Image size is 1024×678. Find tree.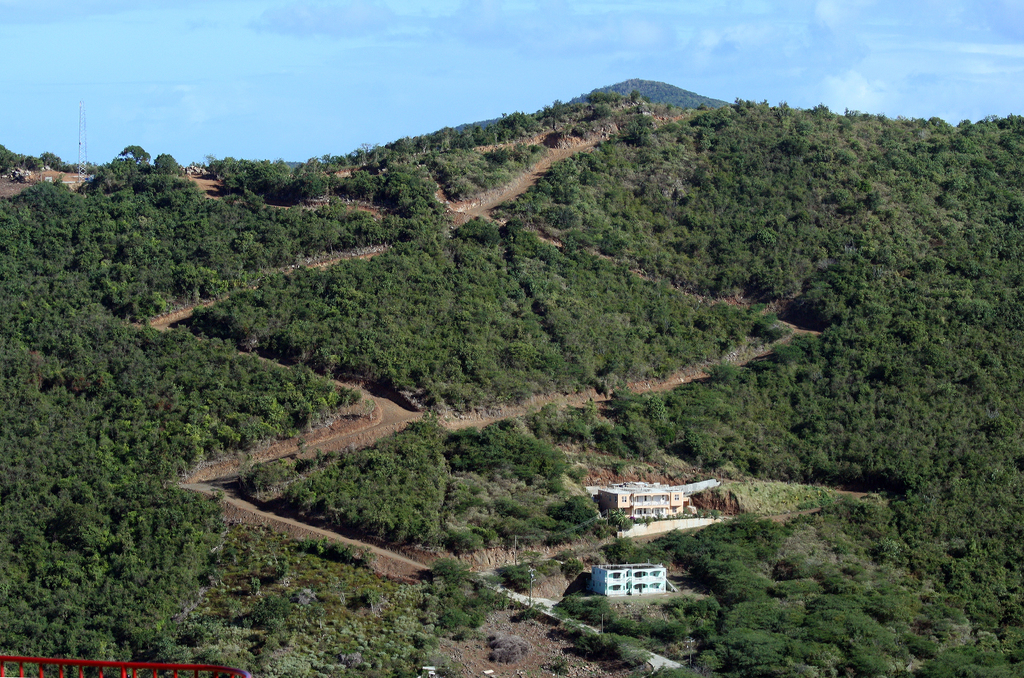
locate(154, 147, 181, 174).
